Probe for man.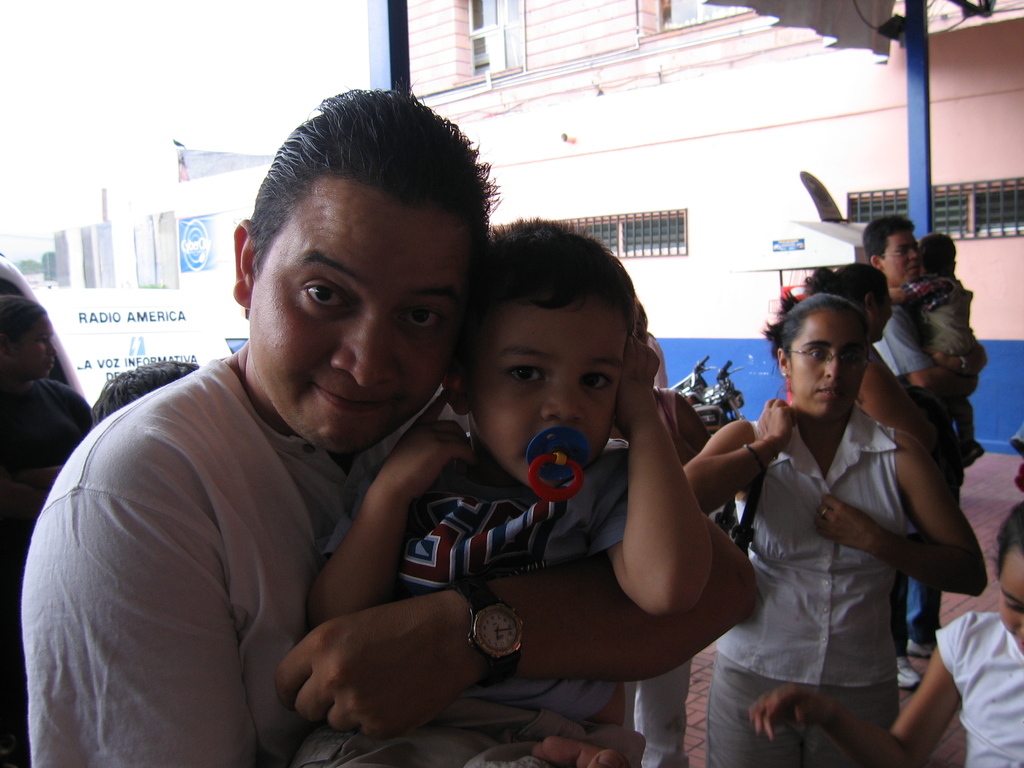
Probe result: 861,214,991,651.
